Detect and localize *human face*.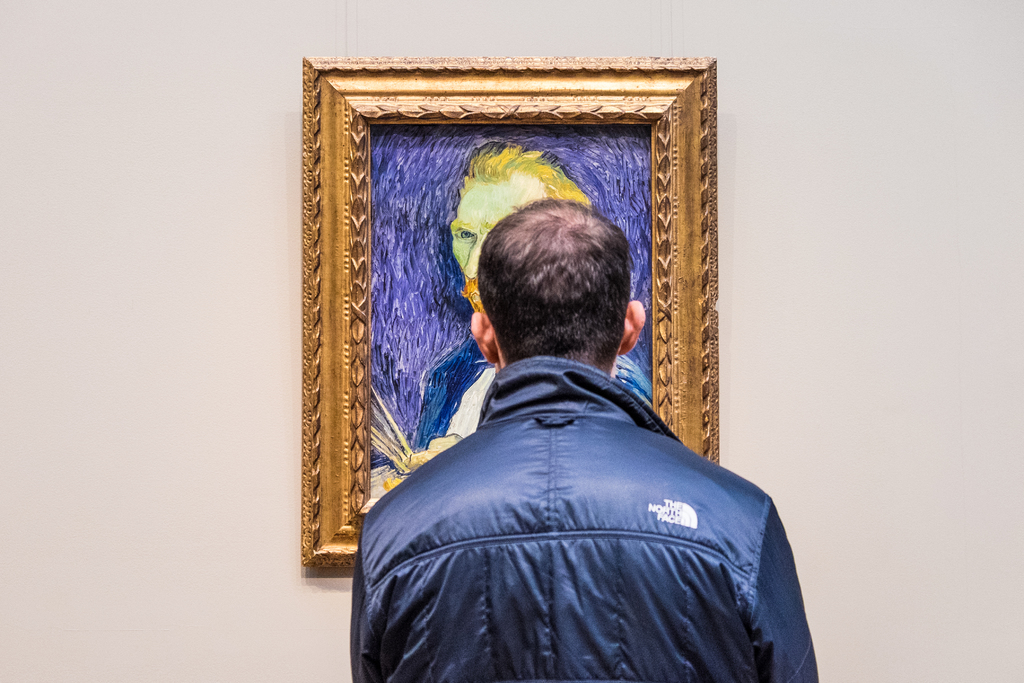
Localized at 453 181 547 310.
